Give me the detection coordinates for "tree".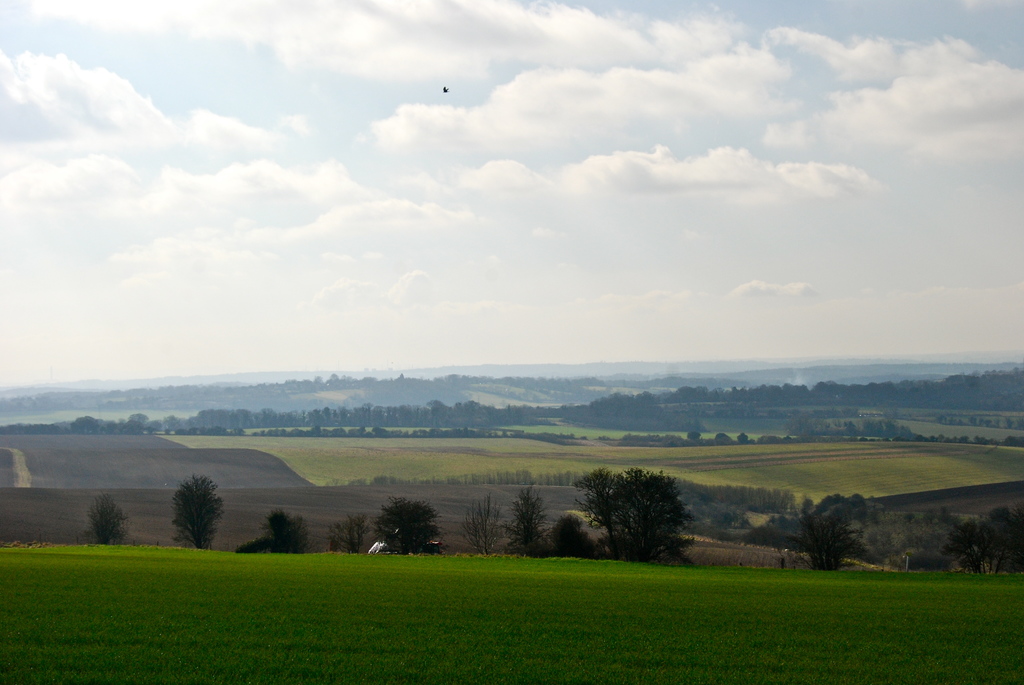
region(573, 464, 701, 565).
